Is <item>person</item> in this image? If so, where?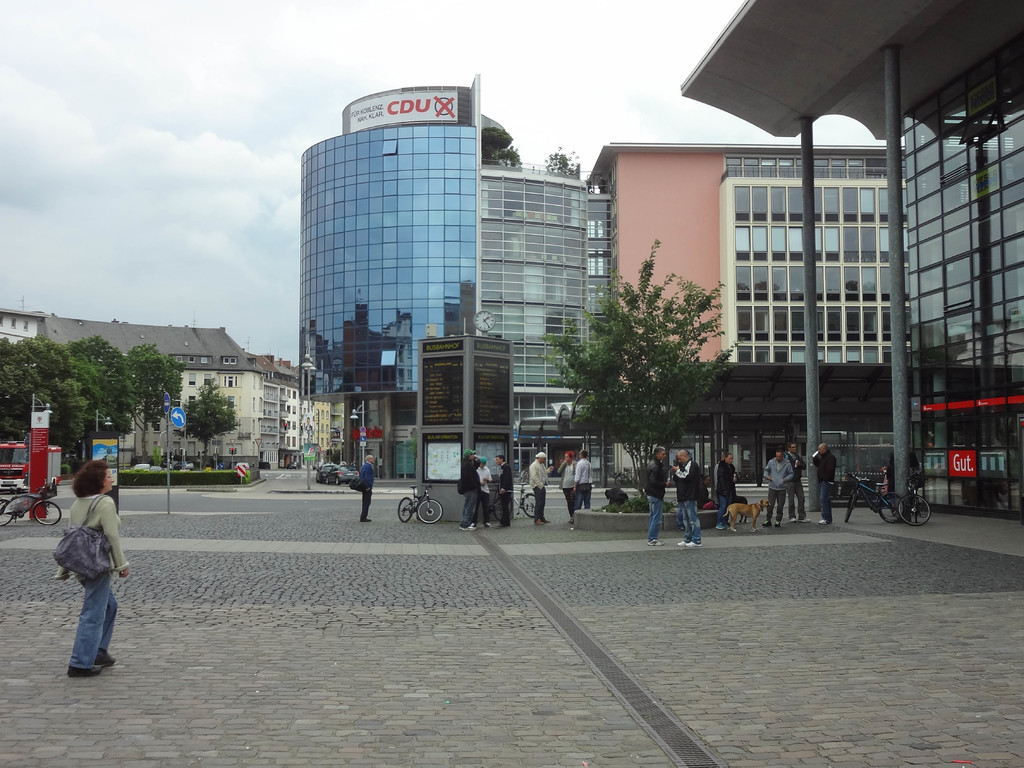
Yes, at region(759, 445, 795, 525).
